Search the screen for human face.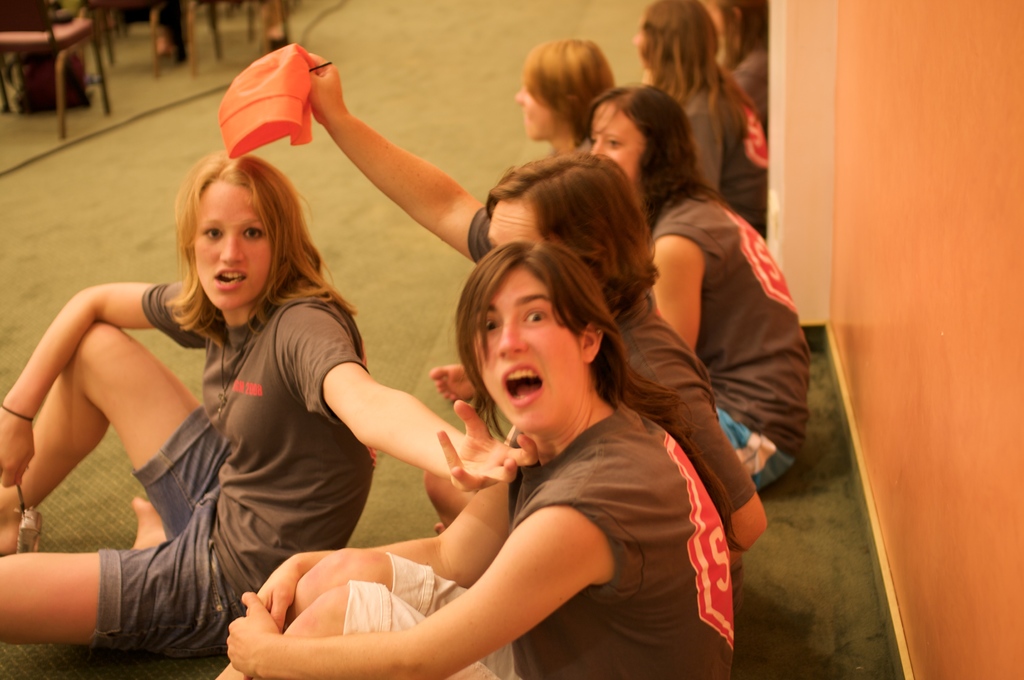
Found at 477:267:585:433.
